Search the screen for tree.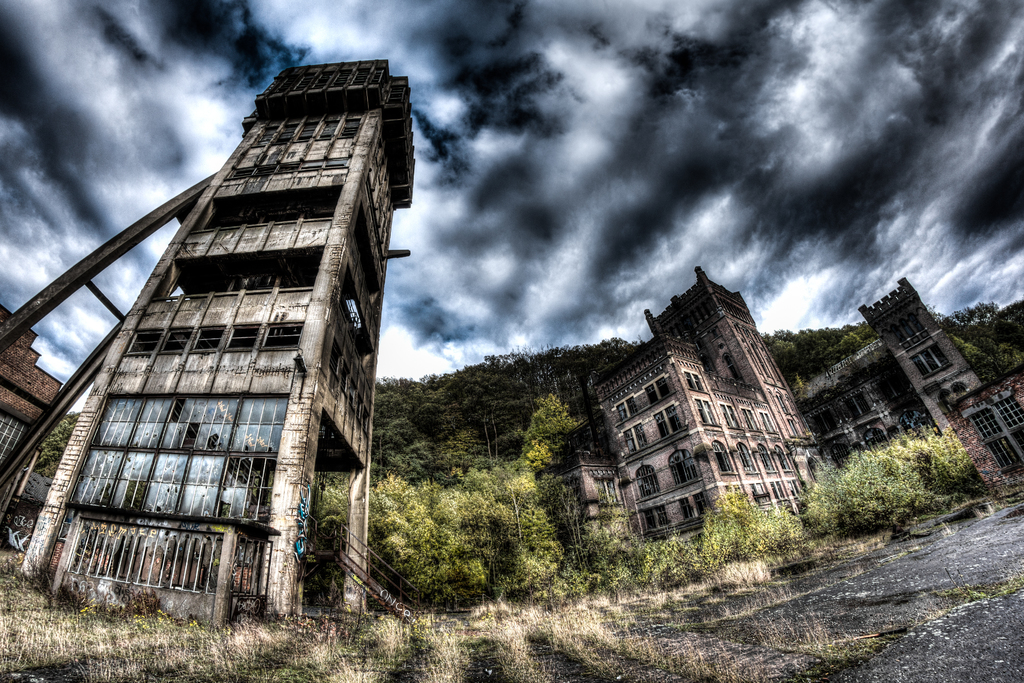
Found at <box>756,318,885,383</box>.
